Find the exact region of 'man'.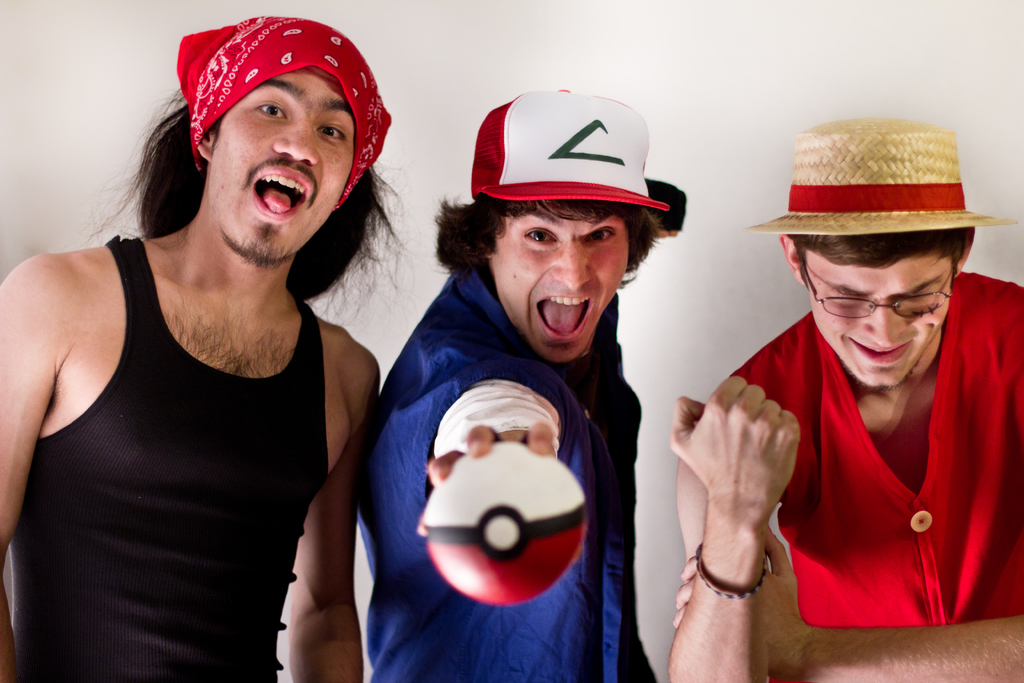
Exact region: rect(668, 118, 1023, 682).
